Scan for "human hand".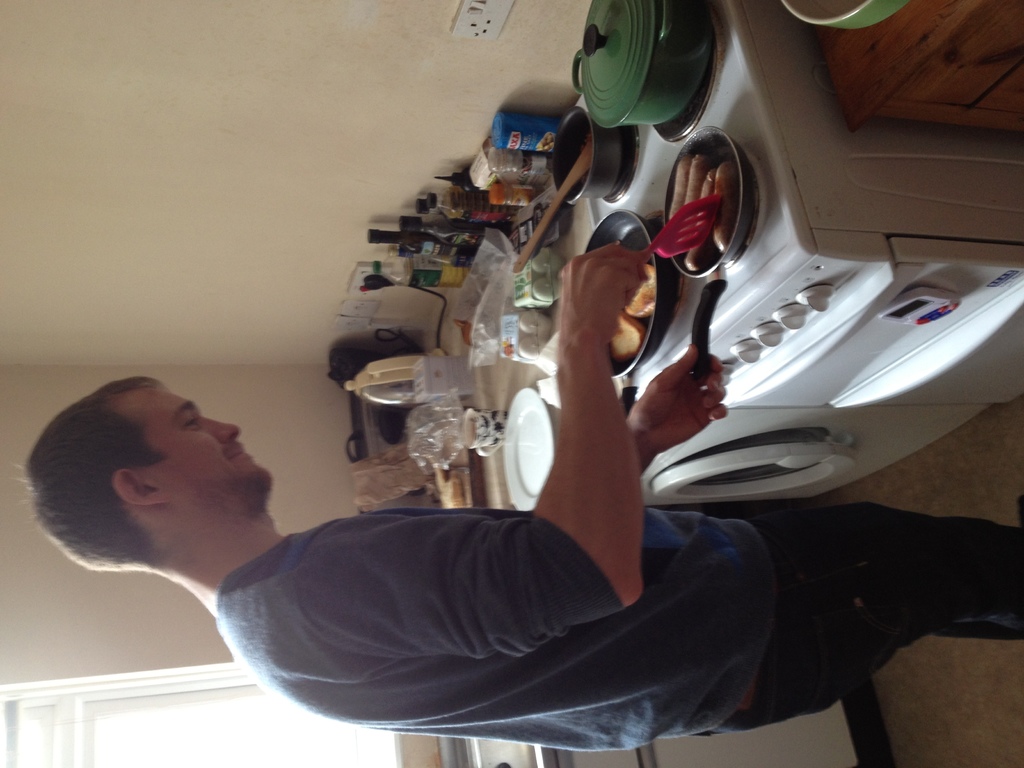
Scan result: <region>548, 248, 652, 339</region>.
